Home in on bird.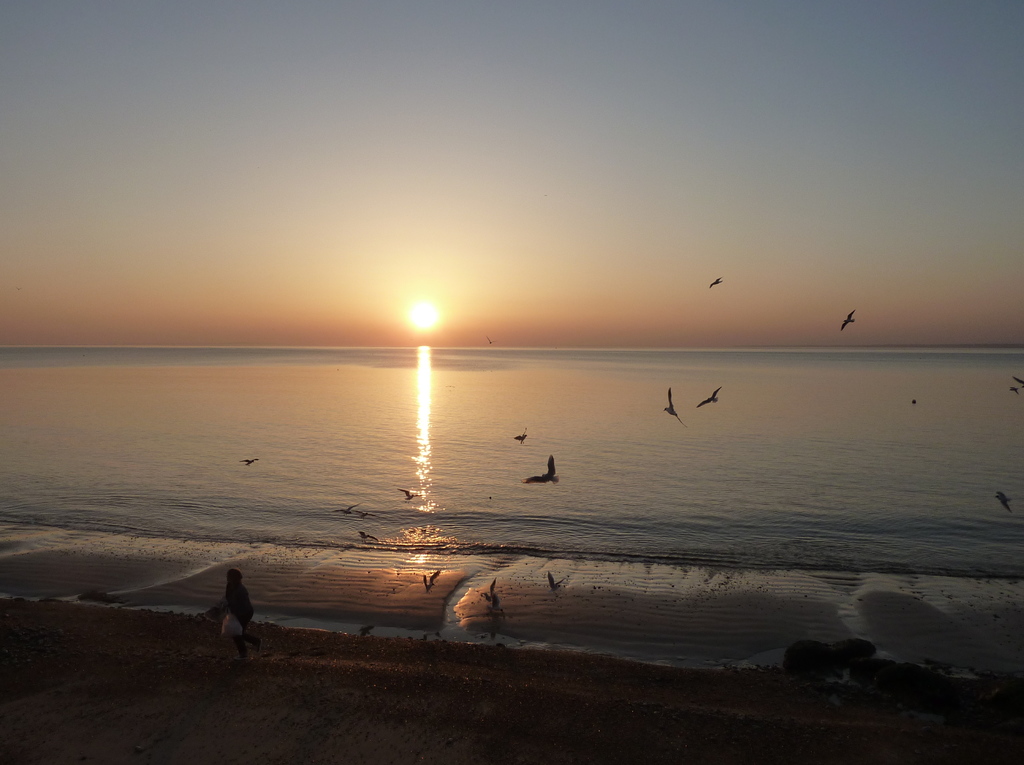
Homed in at bbox=[358, 511, 370, 523].
